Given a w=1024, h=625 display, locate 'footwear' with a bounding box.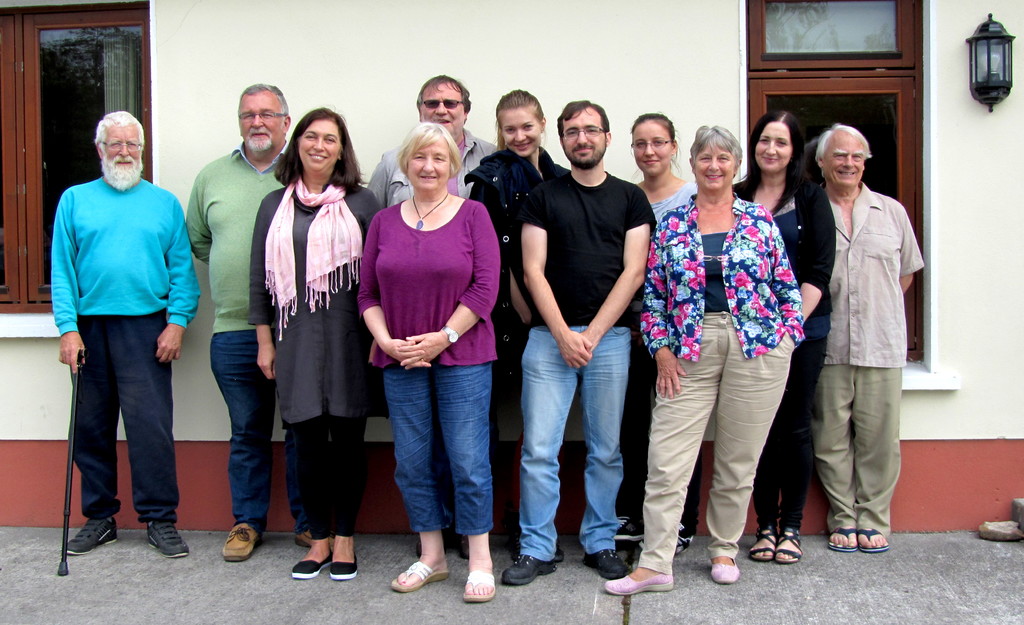
Located: bbox=[150, 521, 189, 559].
